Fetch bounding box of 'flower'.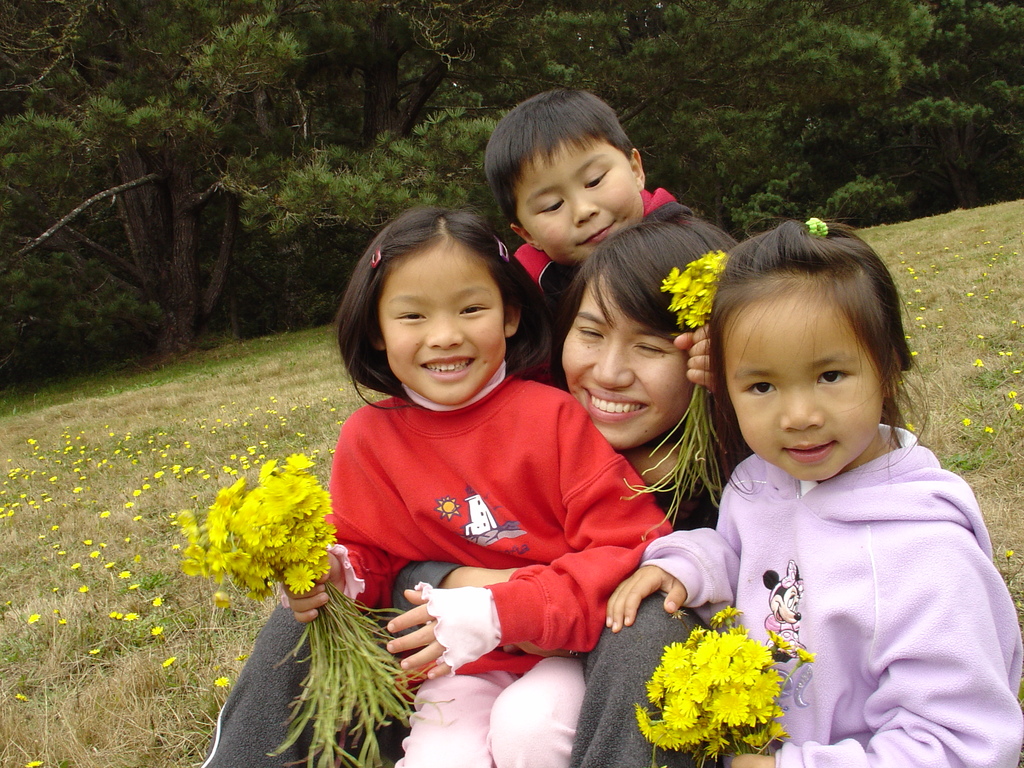
Bbox: l=1011, t=368, r=1021, b=373.
